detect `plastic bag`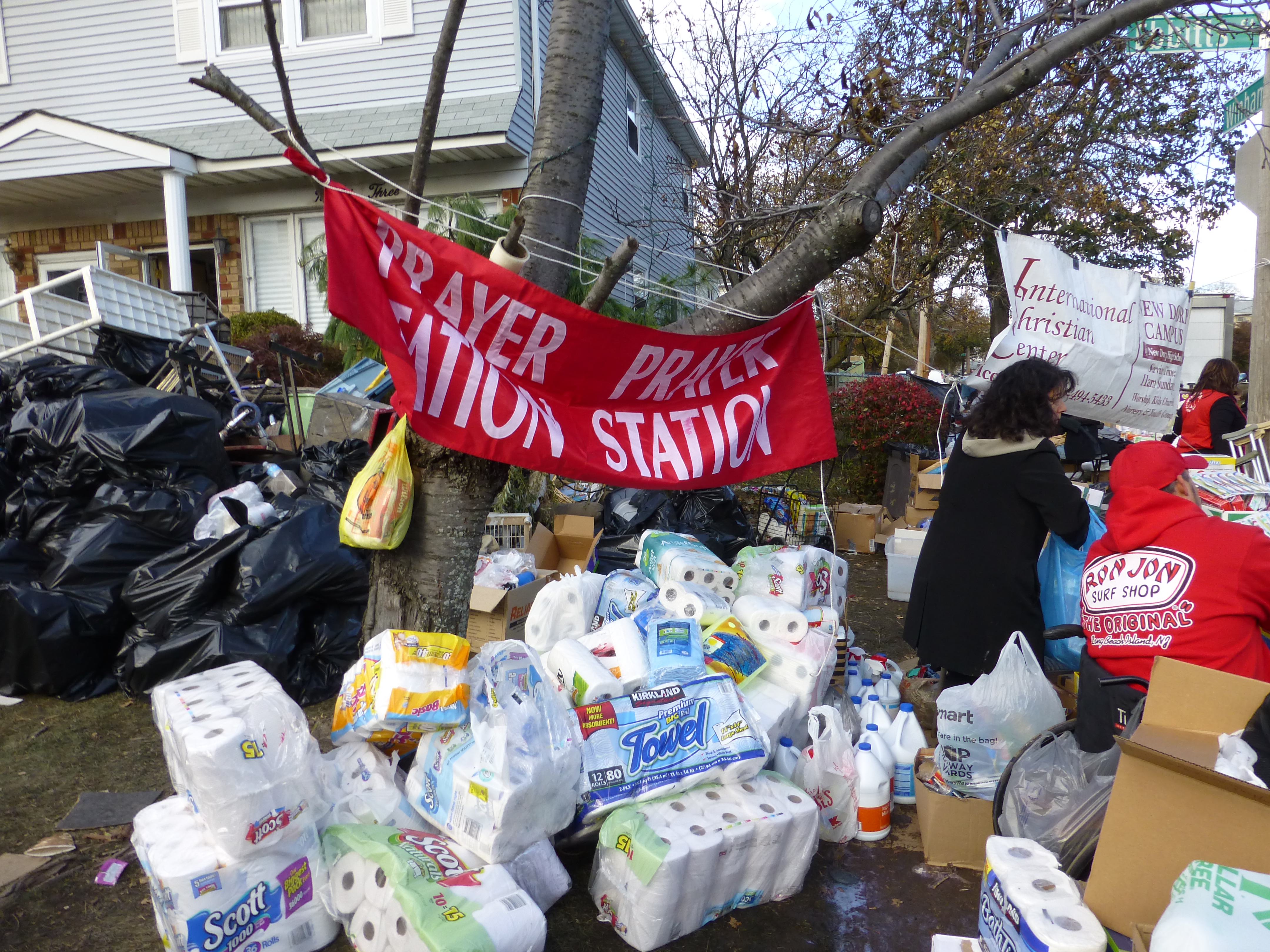
Rect(274, 185, 314, 236)
